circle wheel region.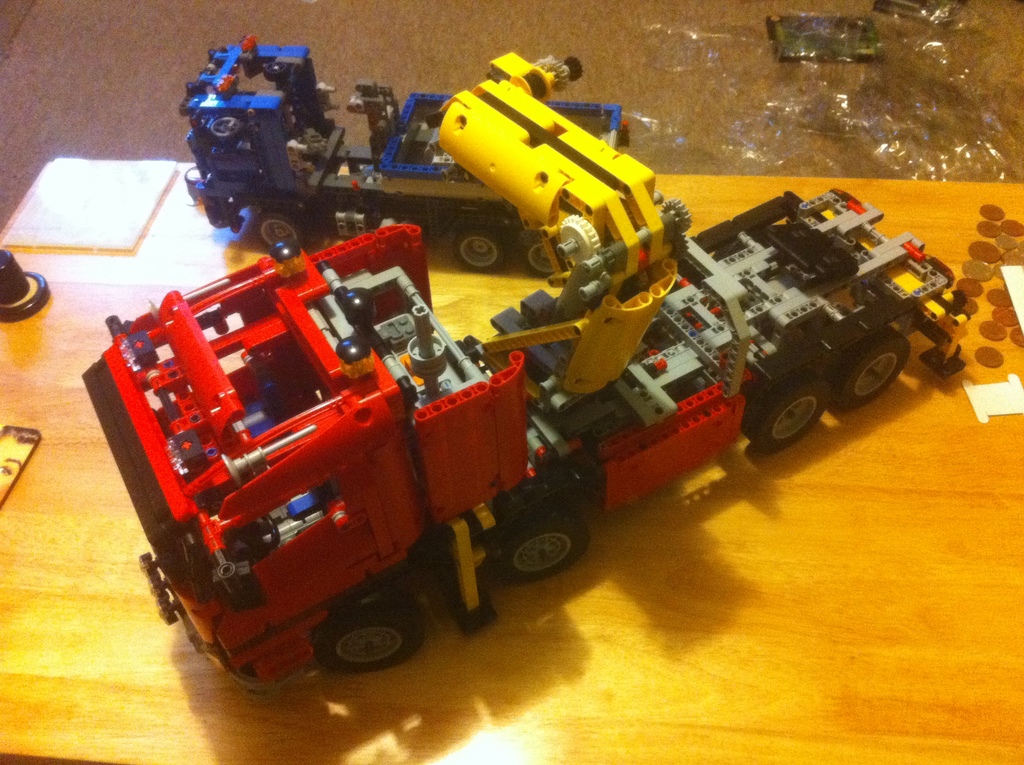
Region: 315, 586, 422, 674.
